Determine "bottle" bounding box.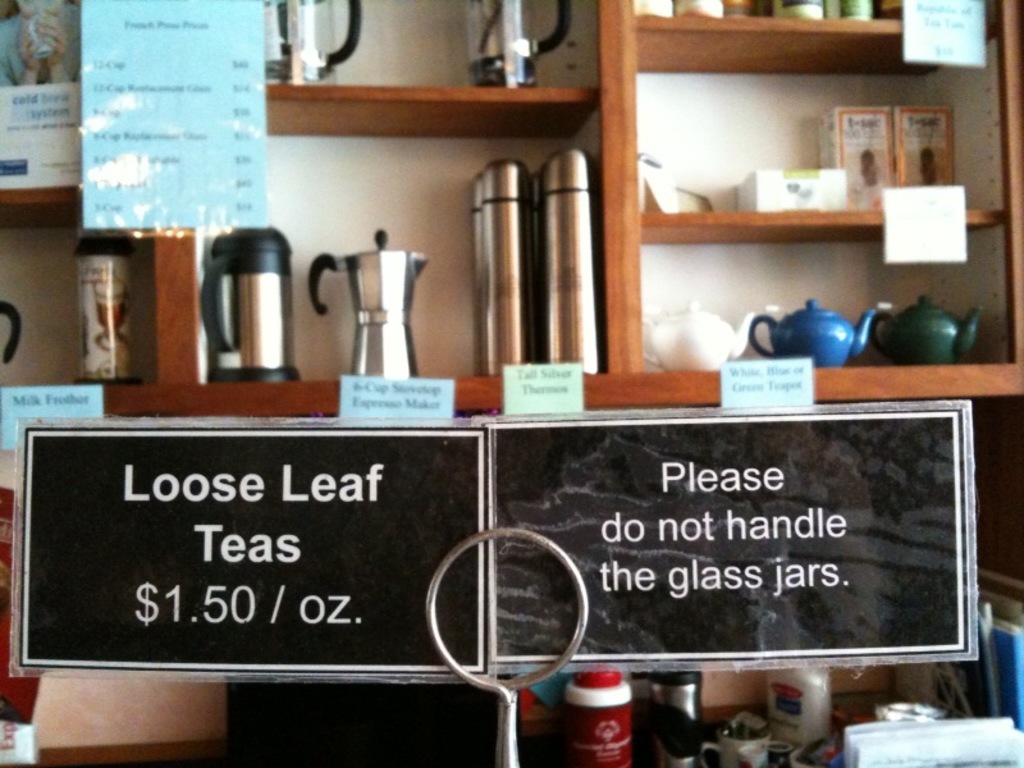
Determined: [x1=479, y1=160, x2=536, y2=378].
